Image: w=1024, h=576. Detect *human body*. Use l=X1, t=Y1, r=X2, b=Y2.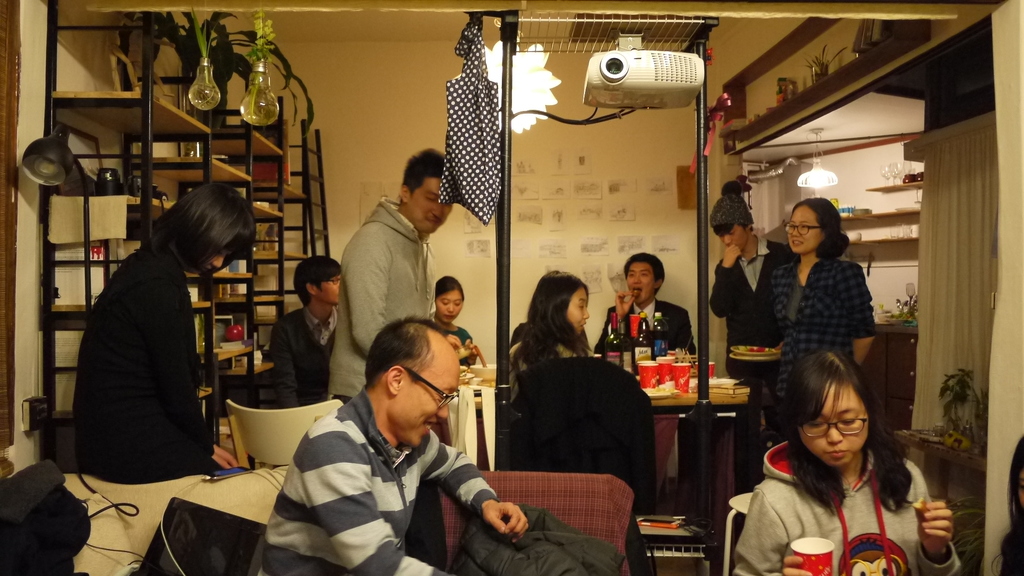
l=514, t=285, r=597, b=369.
